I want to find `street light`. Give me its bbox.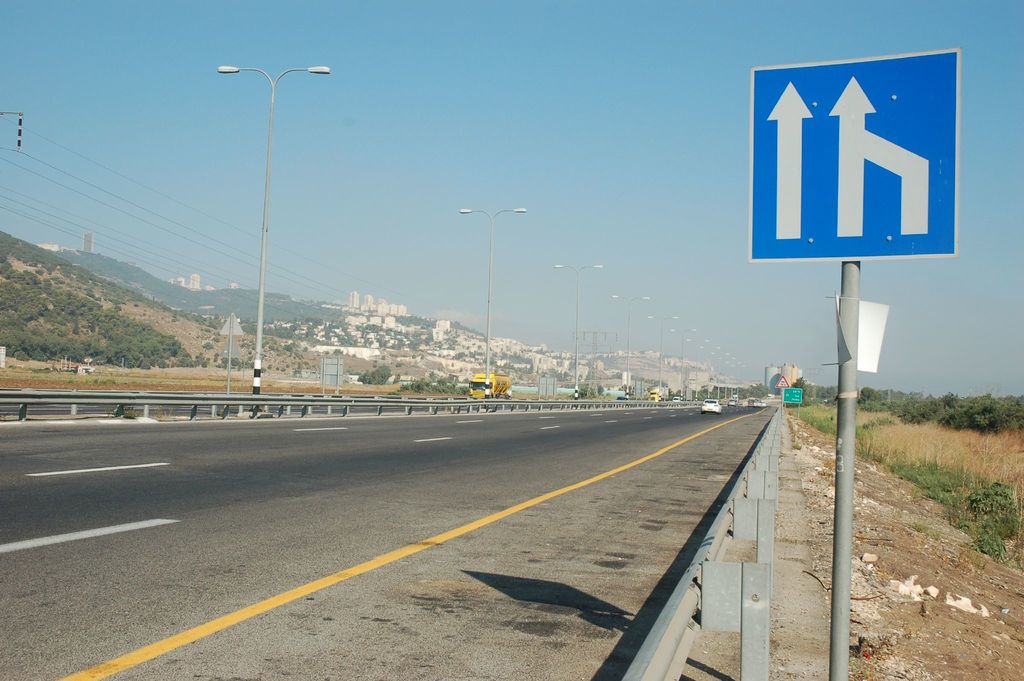
<region>554, 261, 605, 400</region>.
